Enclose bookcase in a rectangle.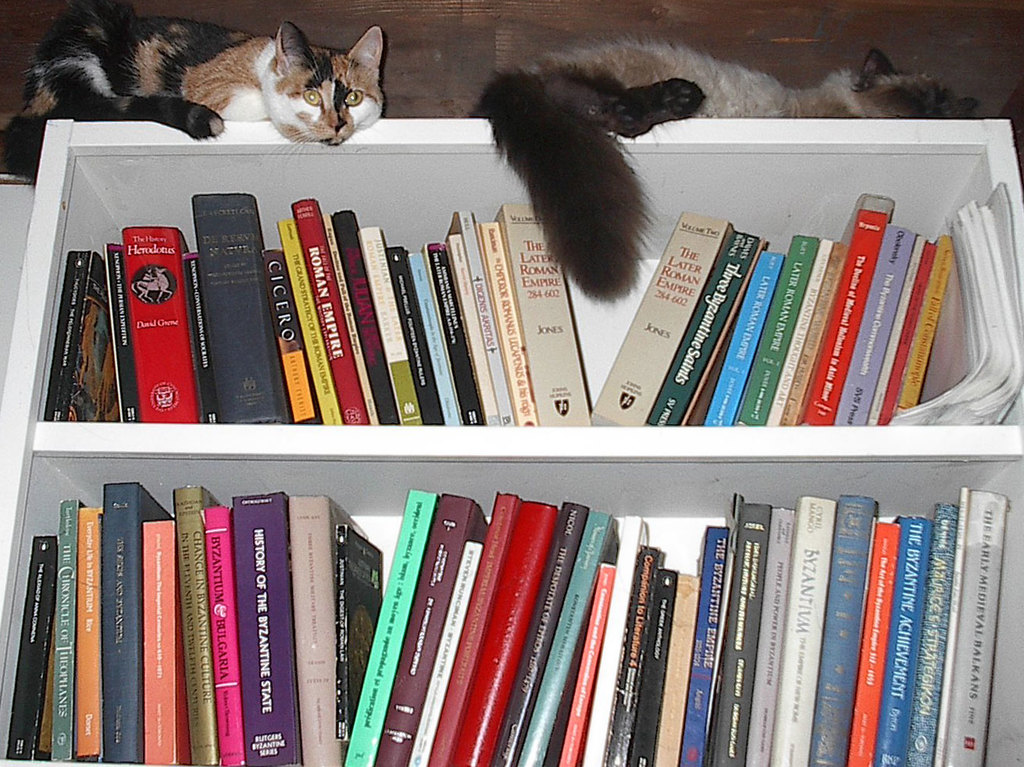
{"left": 0, "top": 68, "right": 1023, "bottom": 766}.
